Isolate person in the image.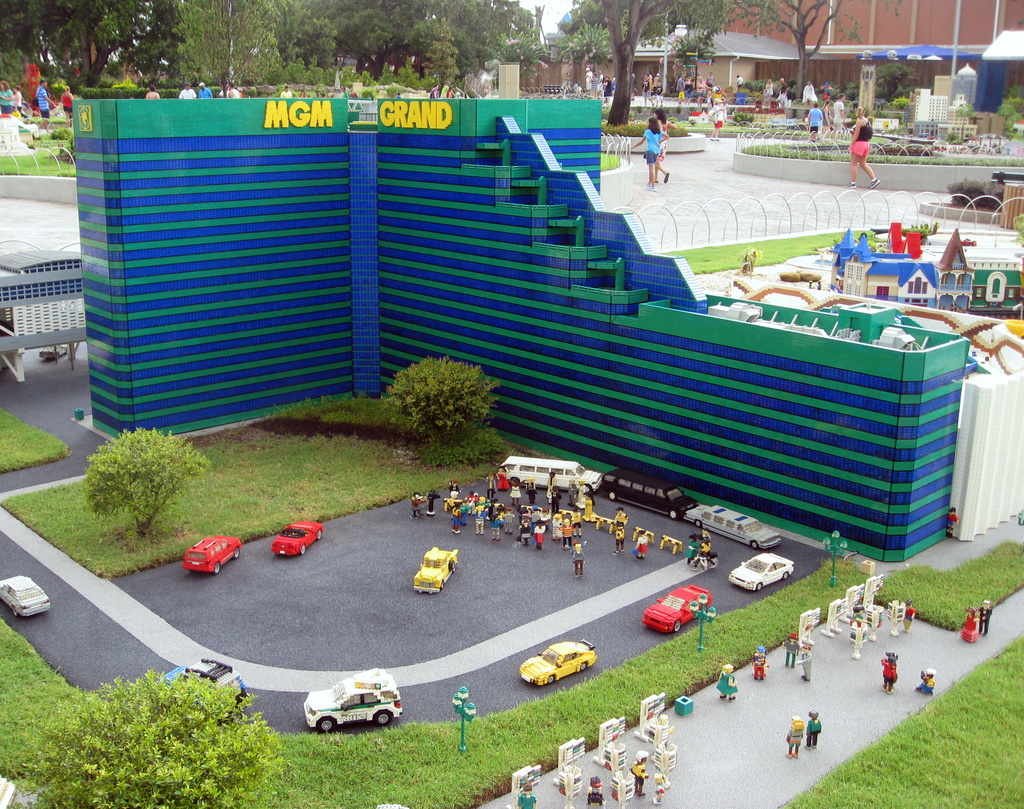
Isolated region: (left=36, top=76, right=51, bottom=122).
